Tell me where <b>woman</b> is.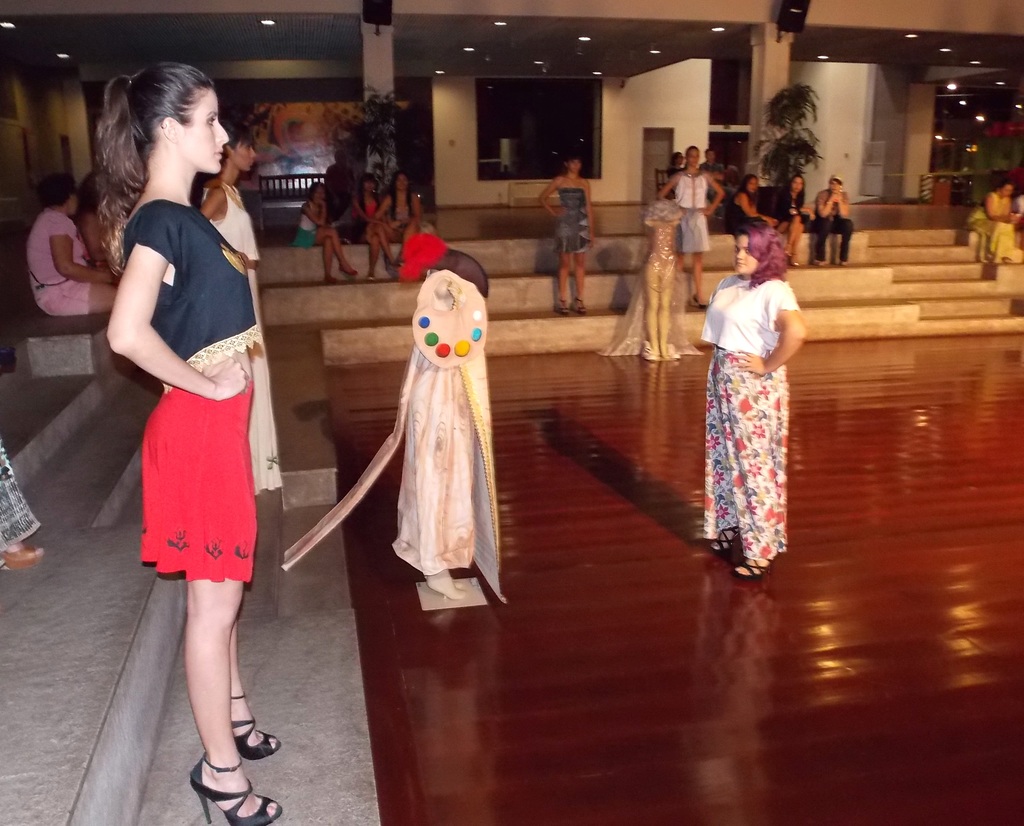
<b>woman</b> is at 659, 145, 728, 311.
